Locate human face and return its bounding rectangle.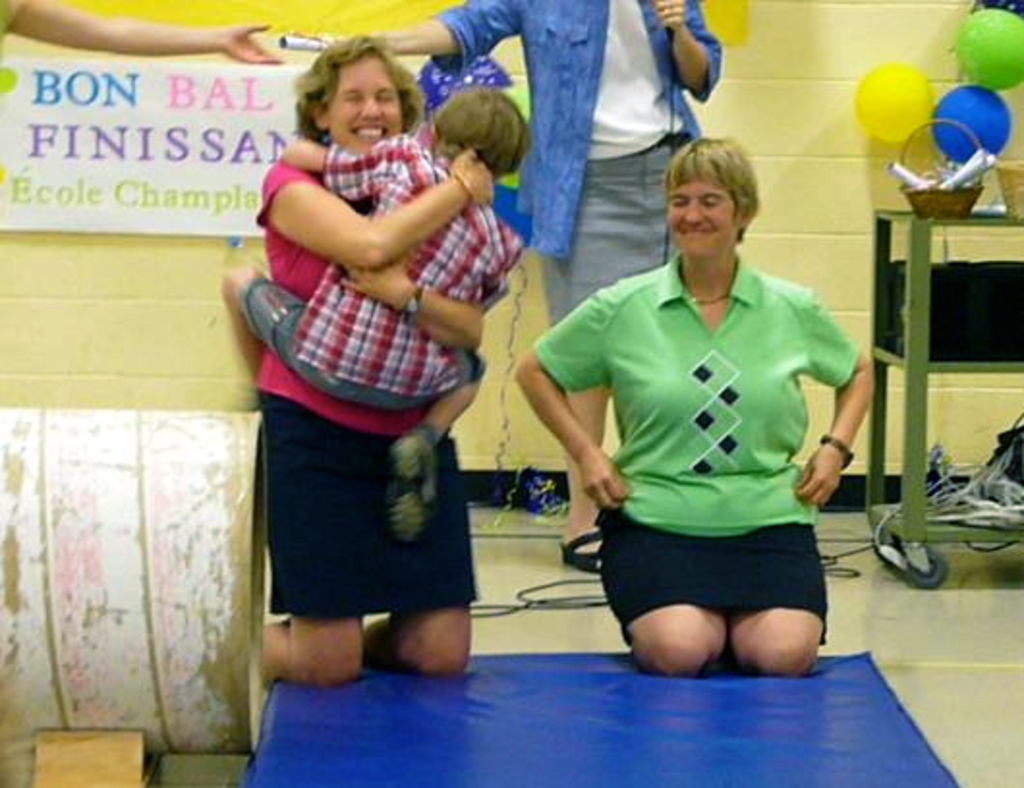
Rect(328, 62, 406, 156).
